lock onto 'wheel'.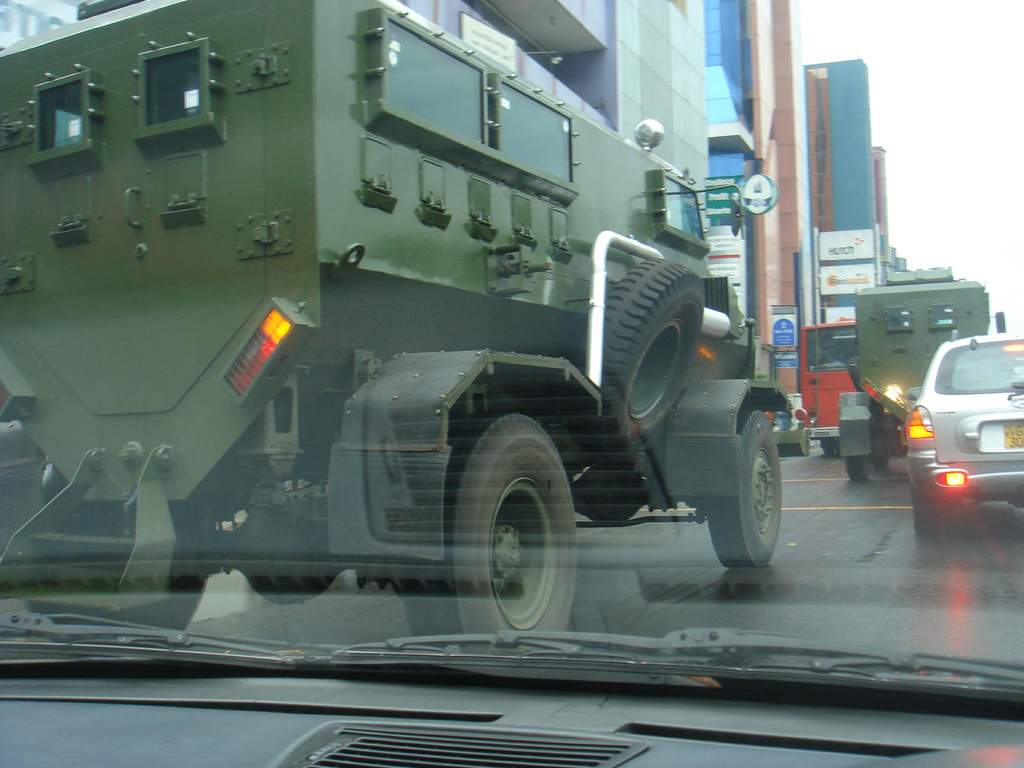
Locked: rect(28, 537, 209, 636).
